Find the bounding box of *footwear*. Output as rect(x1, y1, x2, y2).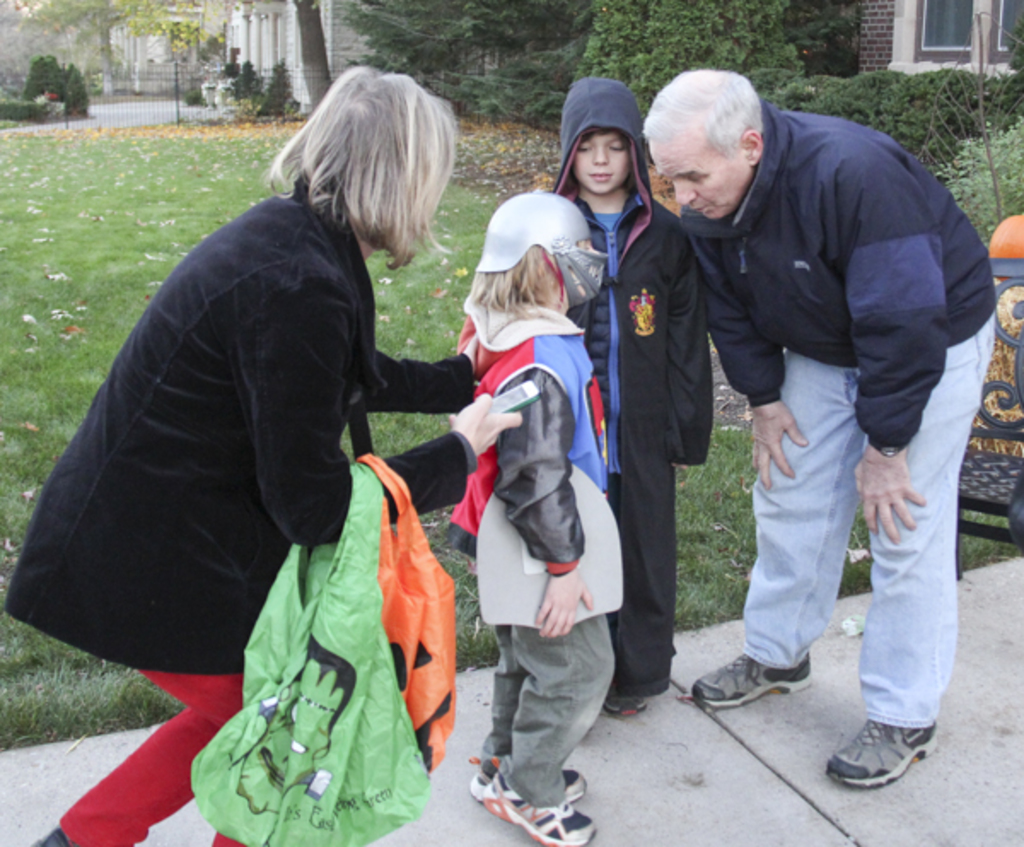
rect(483, 765, 601, 845).
